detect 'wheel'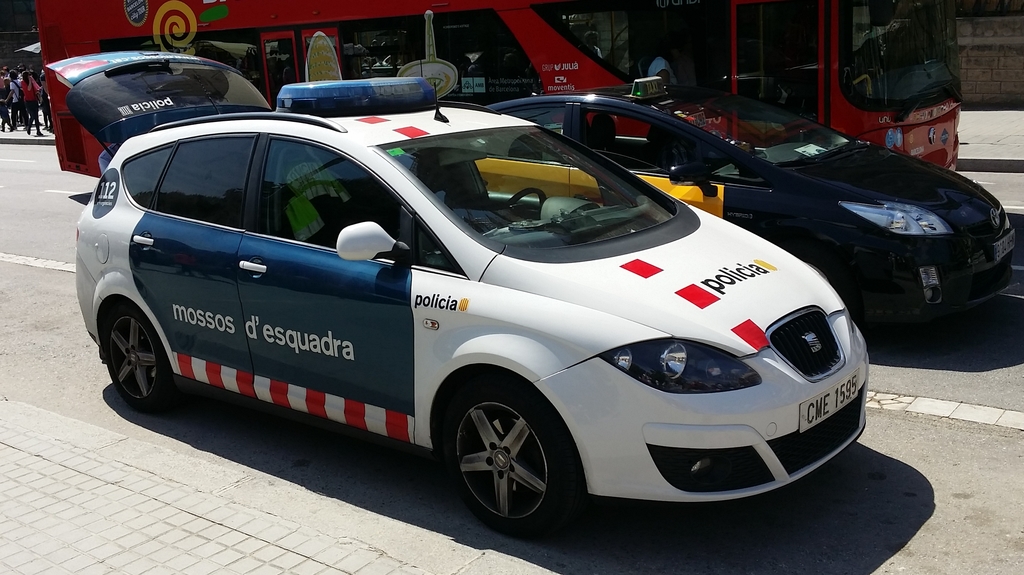
(x1=101, y1=301, x2=173, y2=418)
